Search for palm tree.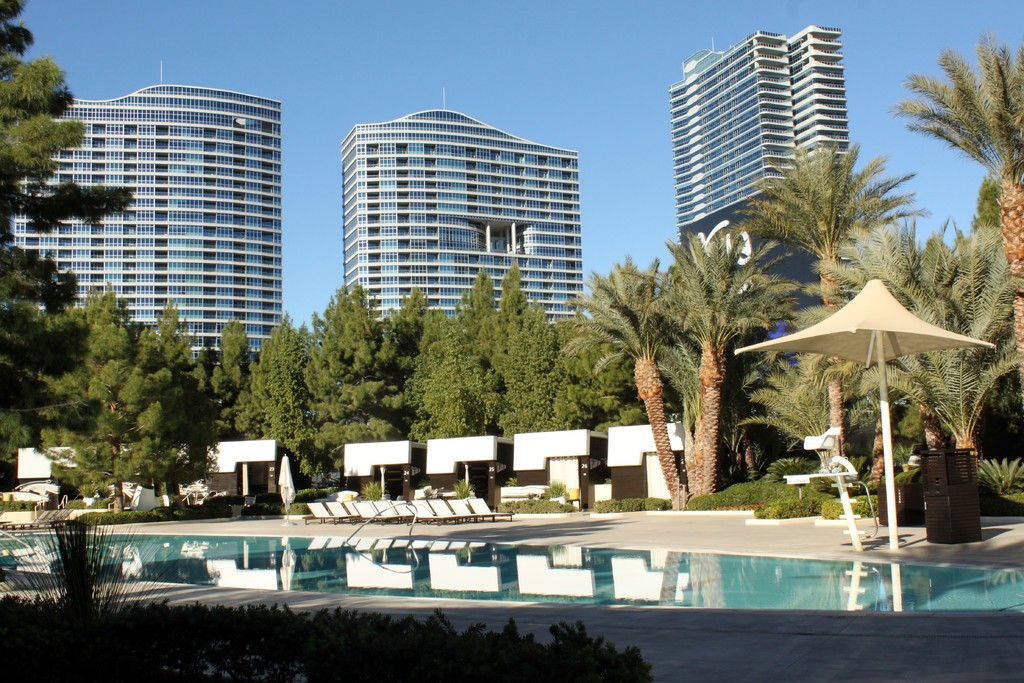
Found at x1=763 y1=128 x2=883 y2=383.
